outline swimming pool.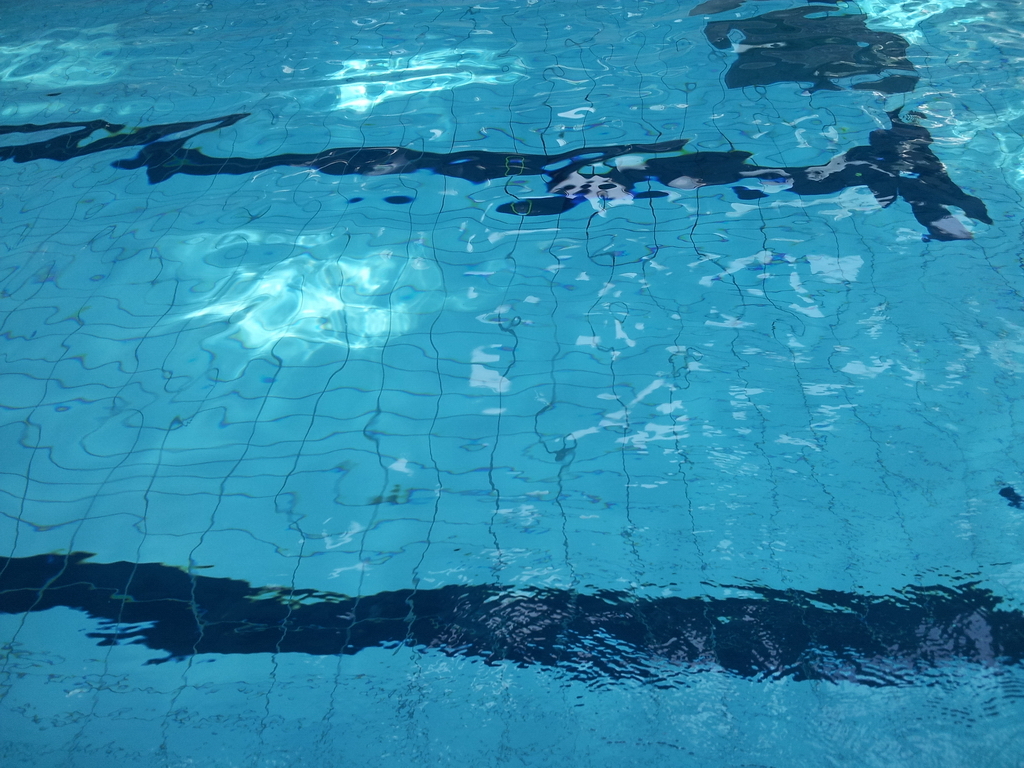
Outline: (x1=0, y1=0, x2=1023, y2=767).
